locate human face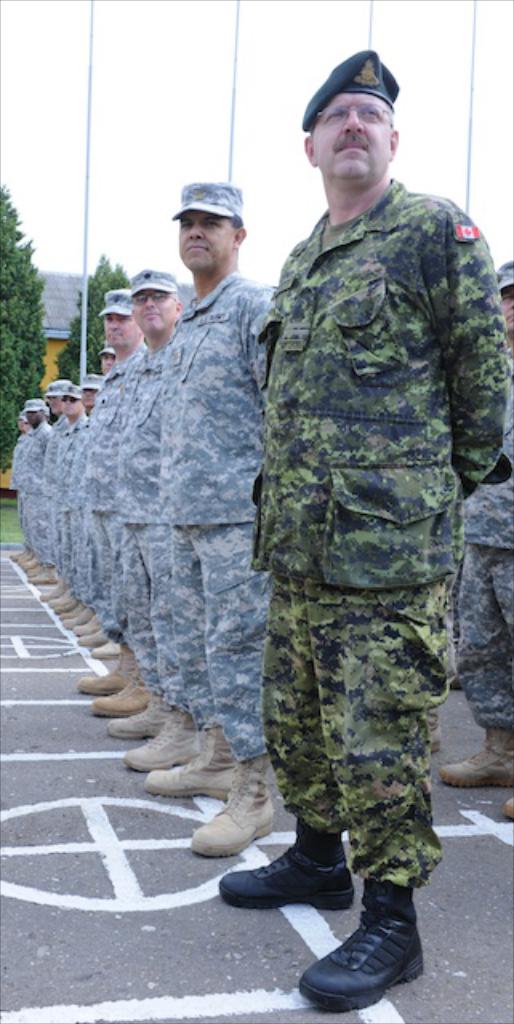
314 93 388 174
